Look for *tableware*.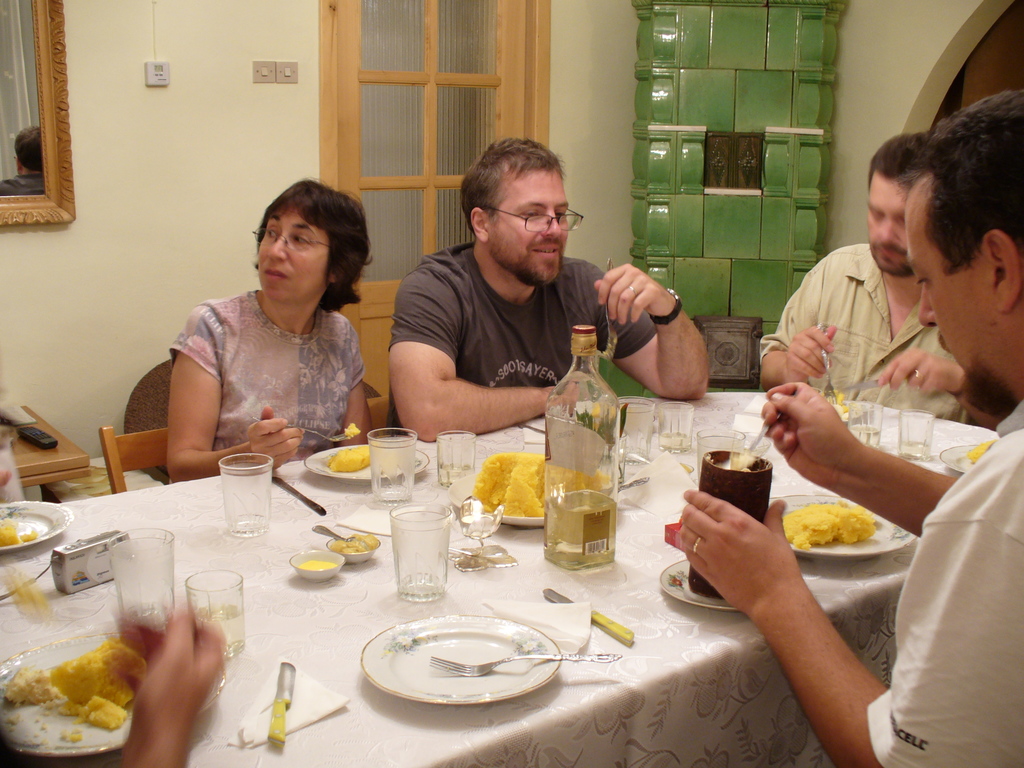
Found: detection(847, 400, 888, 446).
